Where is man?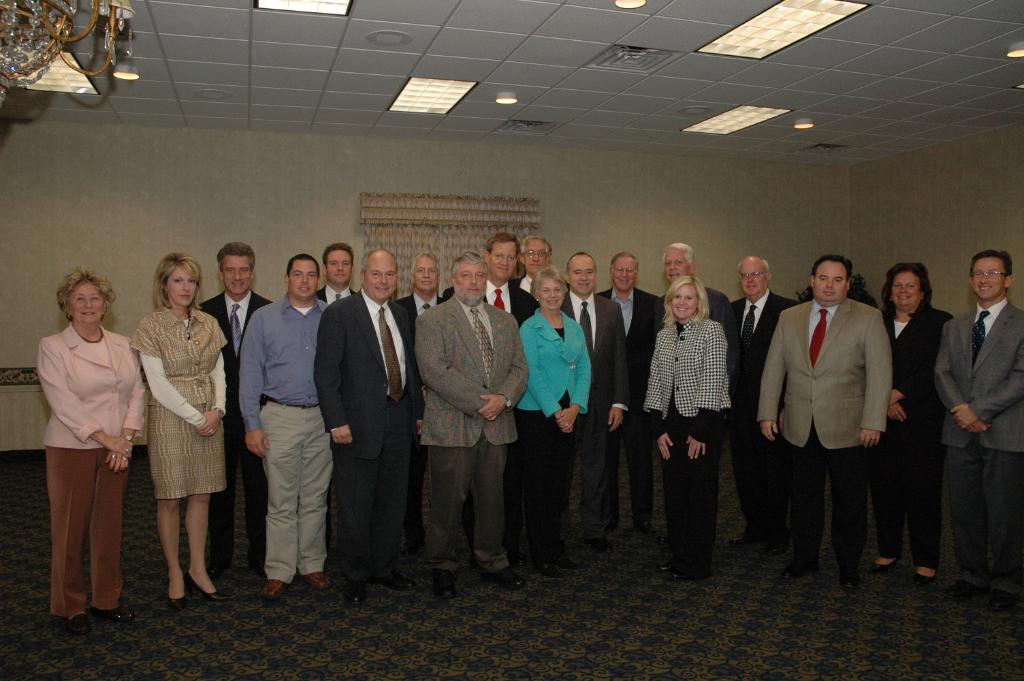
crop(765, 249, 904, 574).
